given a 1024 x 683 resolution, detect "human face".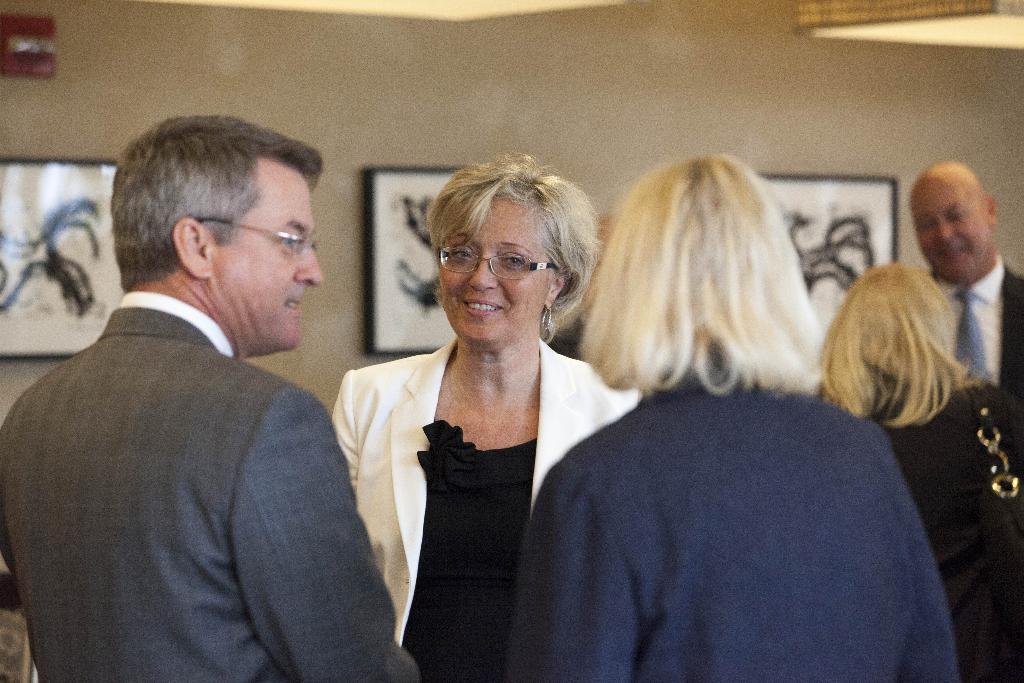
217 158 322 349.
